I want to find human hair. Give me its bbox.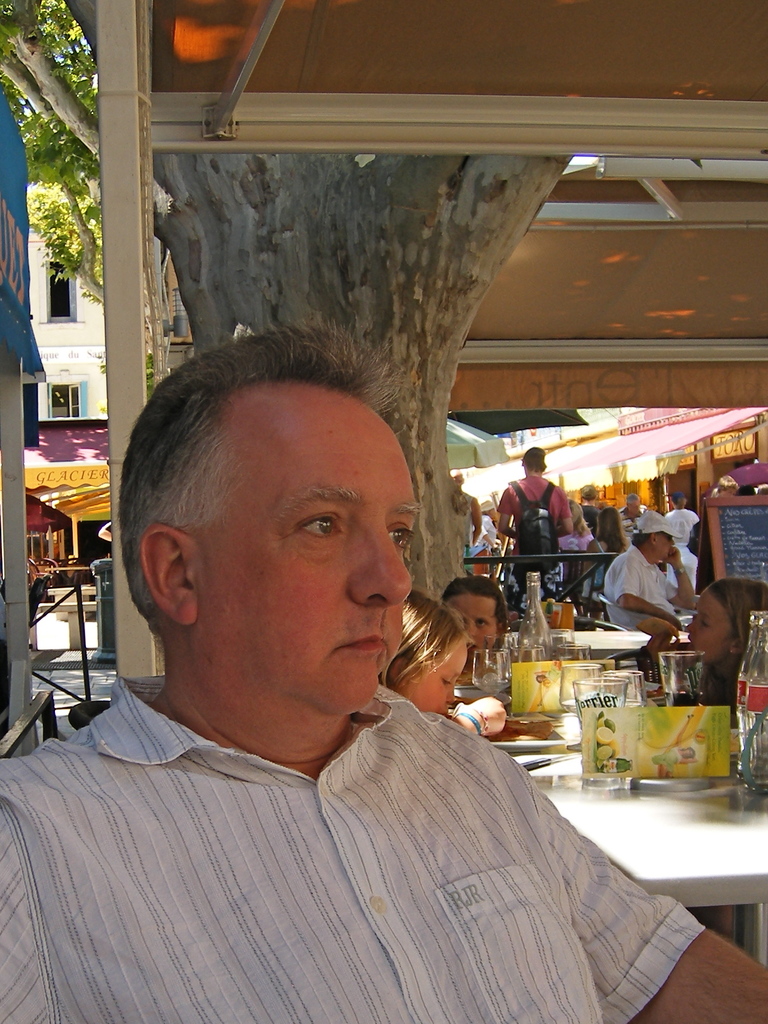
left=111, top=308, right=406, bottom=652.
